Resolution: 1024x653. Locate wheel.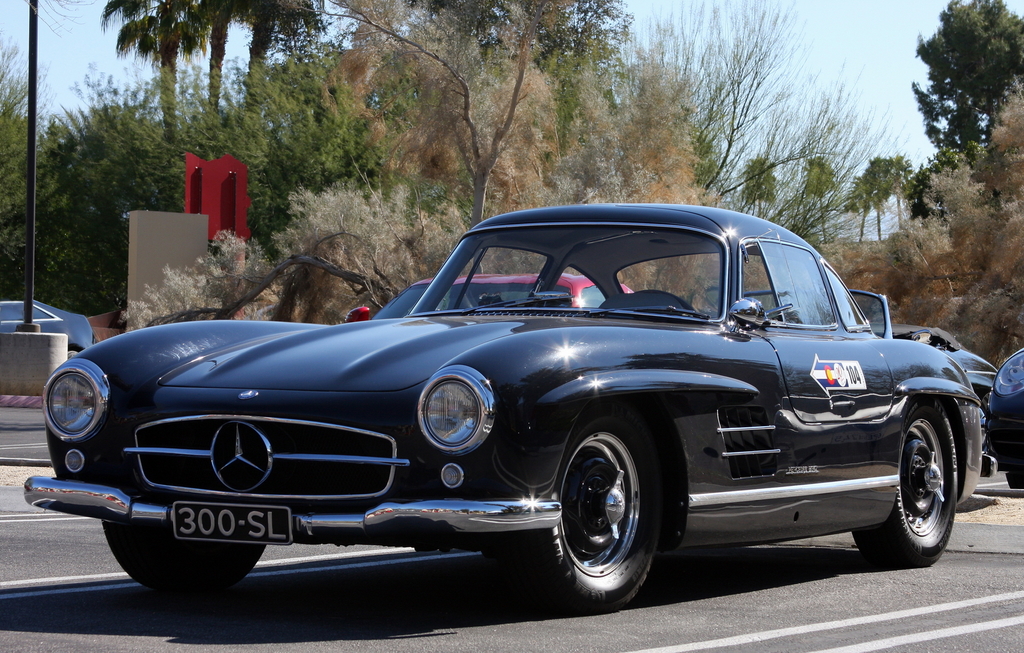
{"left": 98, "top": 516, "right": 273, "bottom": 606}.
